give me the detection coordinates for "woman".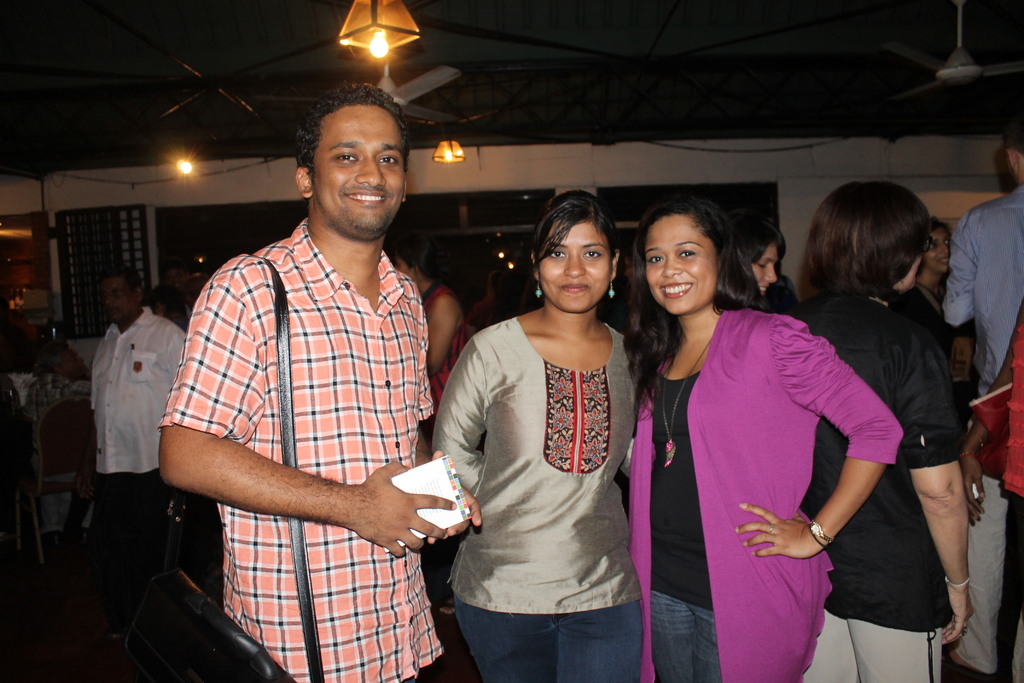
rect(431, 194, 666, 659).
